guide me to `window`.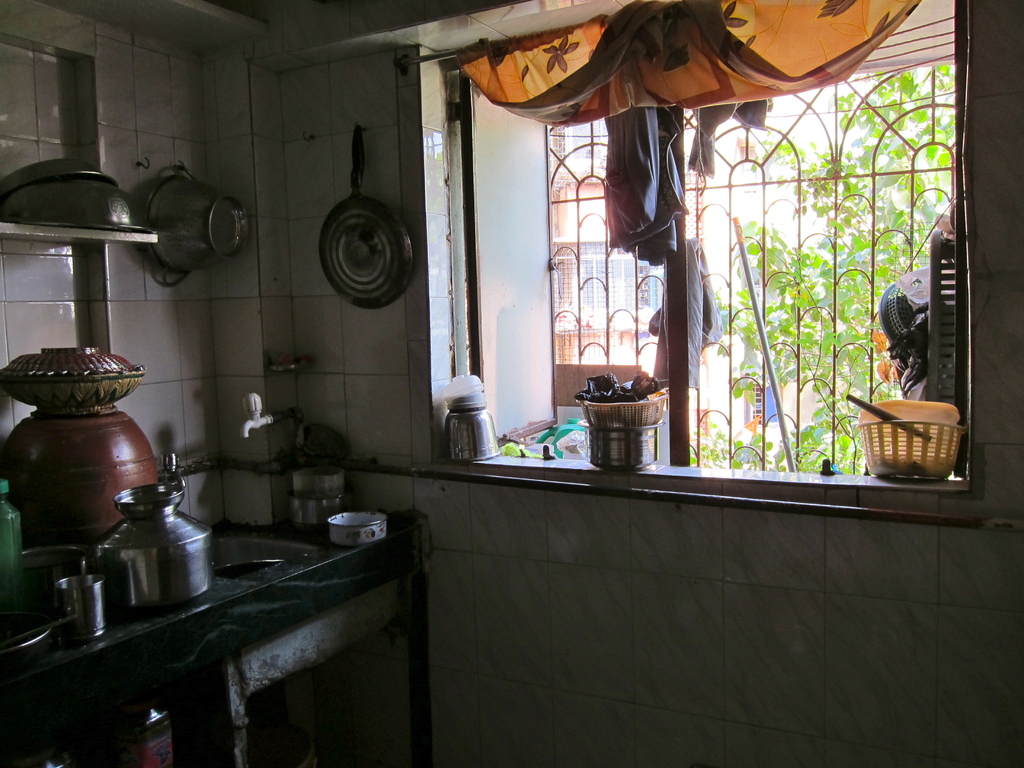
Guidance: <bbox>550, 114, 615, 162</bbox>.
